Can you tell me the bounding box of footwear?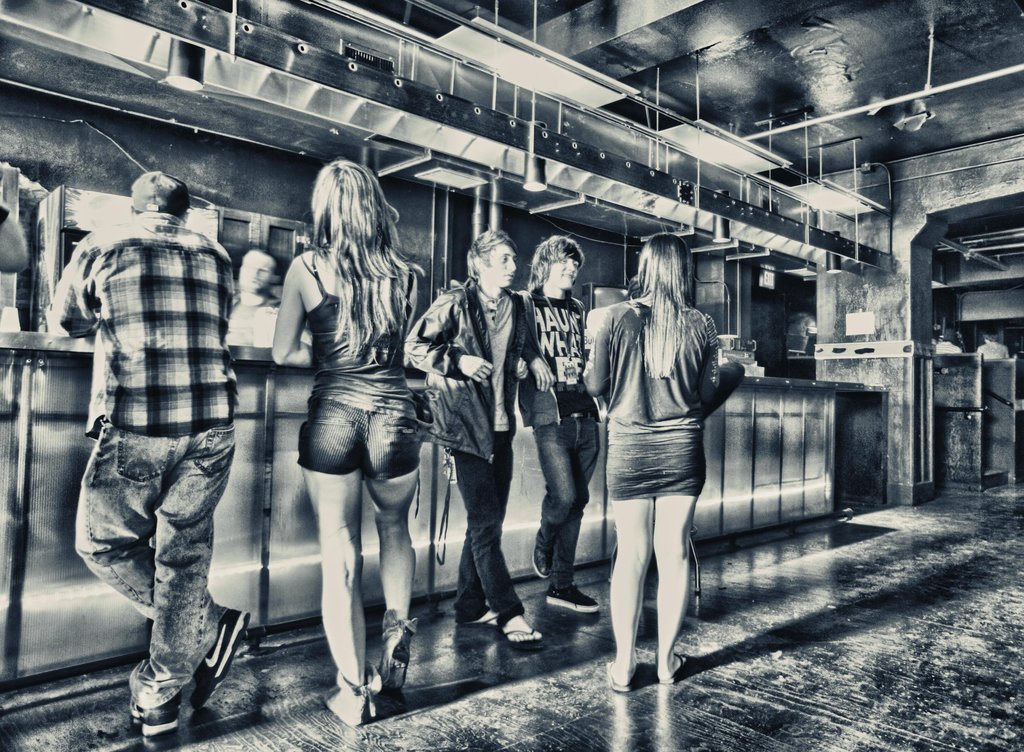
<box>605,652,636,694</box>.
